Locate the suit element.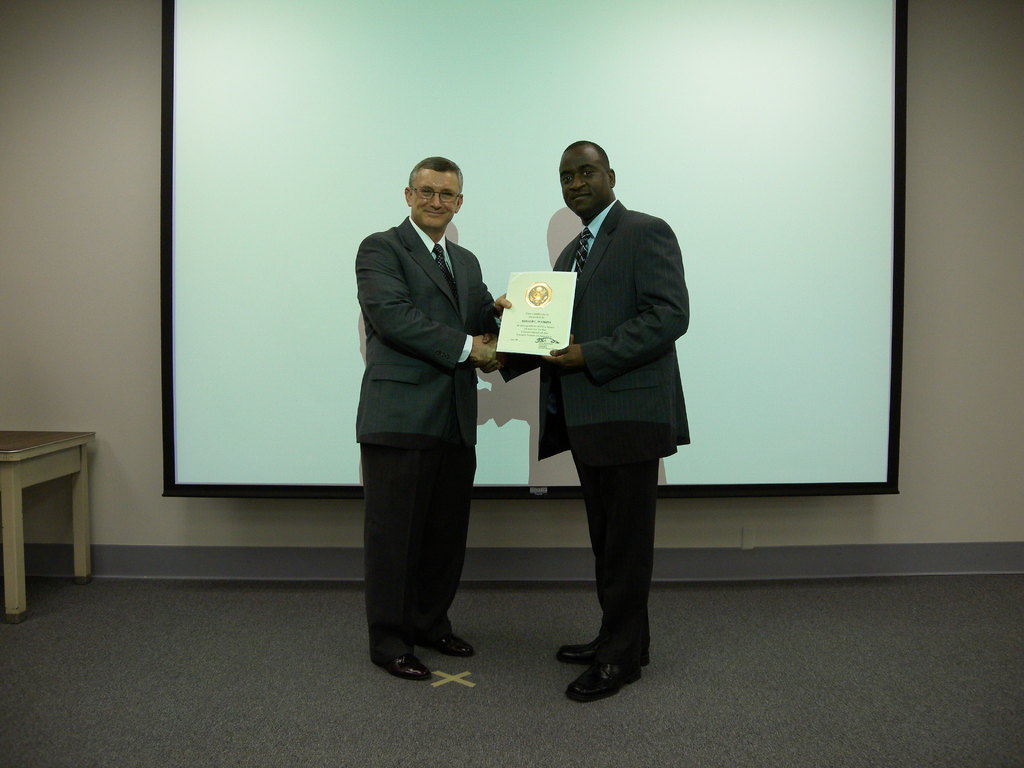
Element bbox: box=[539, 198, 688, 657].
